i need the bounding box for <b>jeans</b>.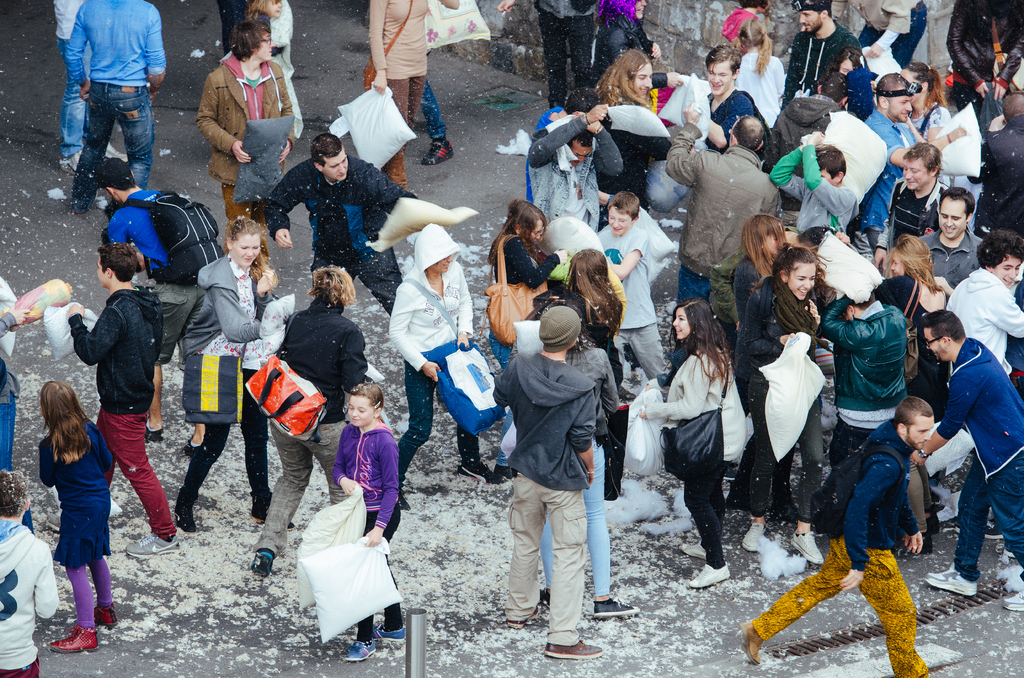
Here it is: <region>0, 392, 31, 530</region>.
